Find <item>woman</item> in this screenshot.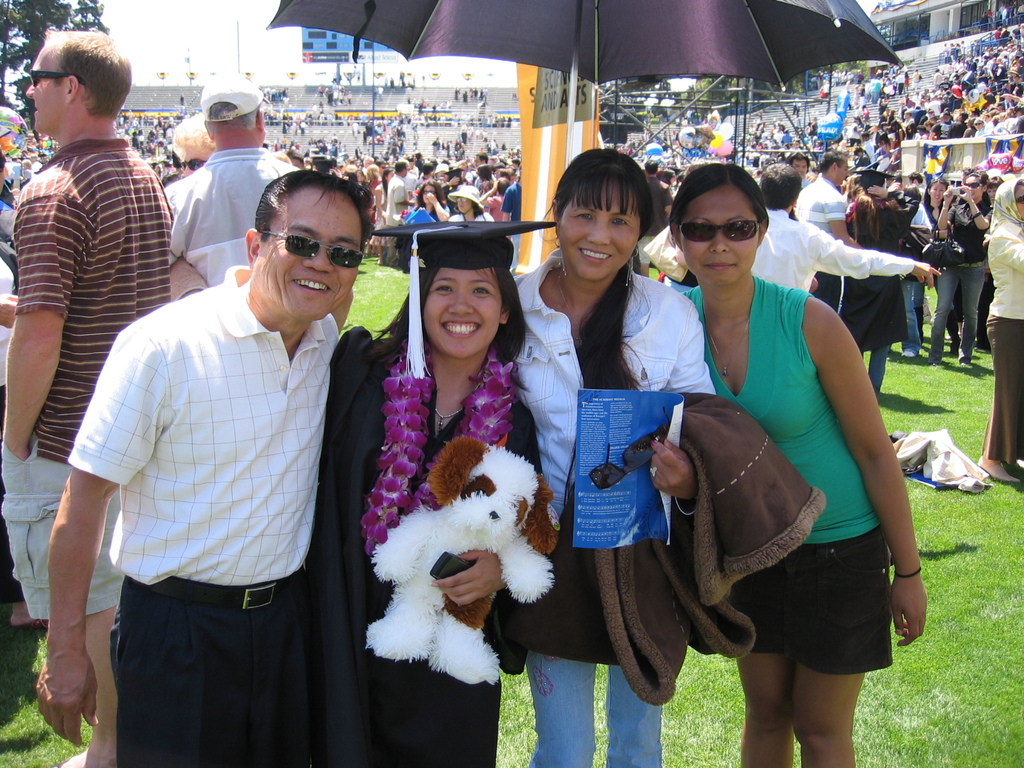
The bounding box for <item>woman</item> is x1=976, y1=175, x2=1023, y2=481.
